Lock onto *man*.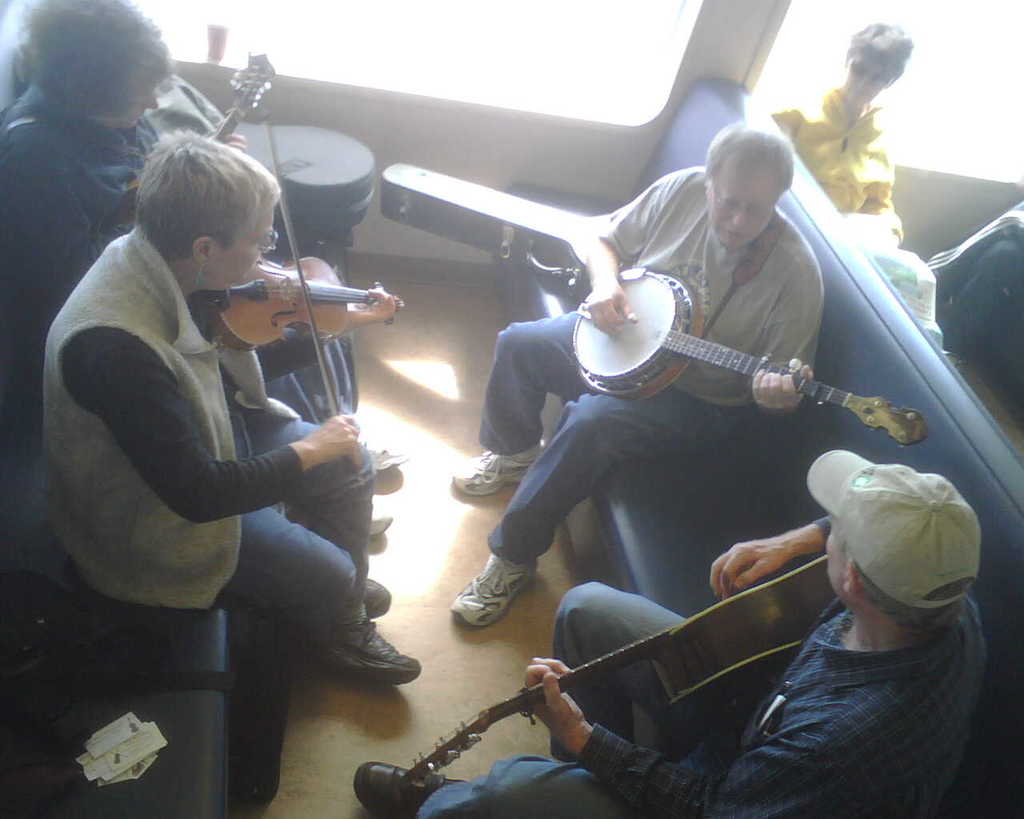
Locked: (0, 0, 407, 538).
